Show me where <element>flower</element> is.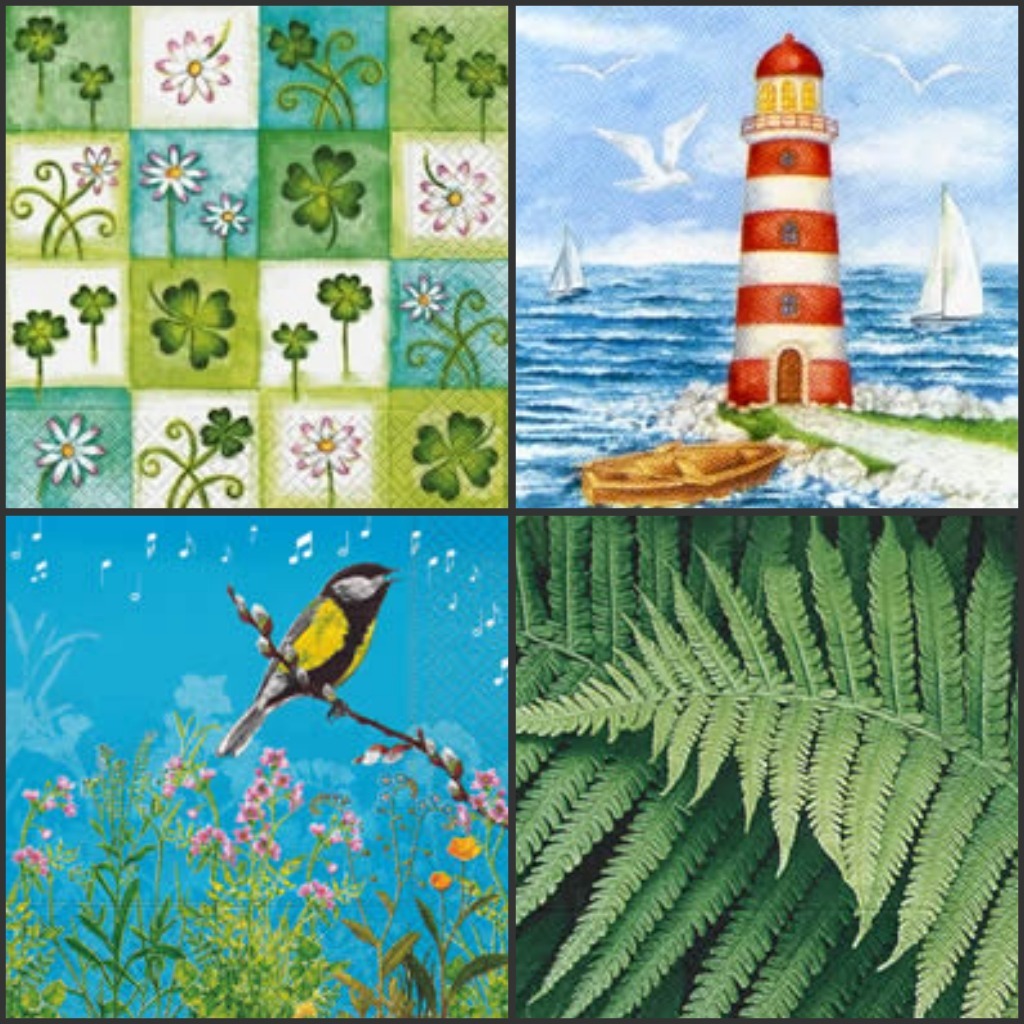
<element>flower</element> is at pyautogui.locateOnScreen(321, 274, 374, 326).
